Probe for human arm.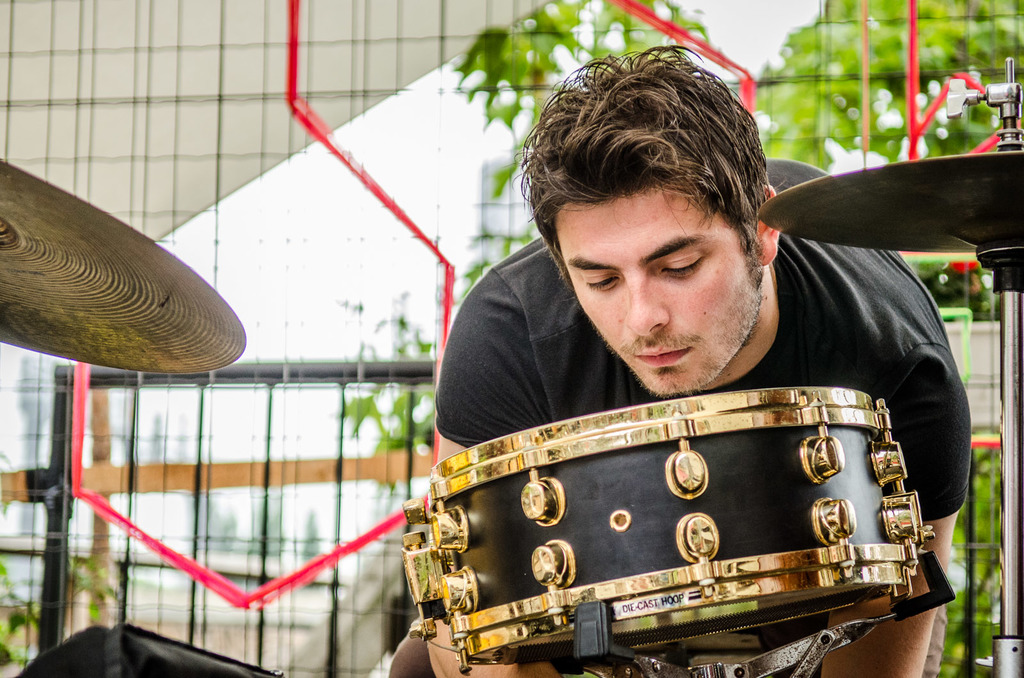
Probe result: 817, 342, 974, 677.
